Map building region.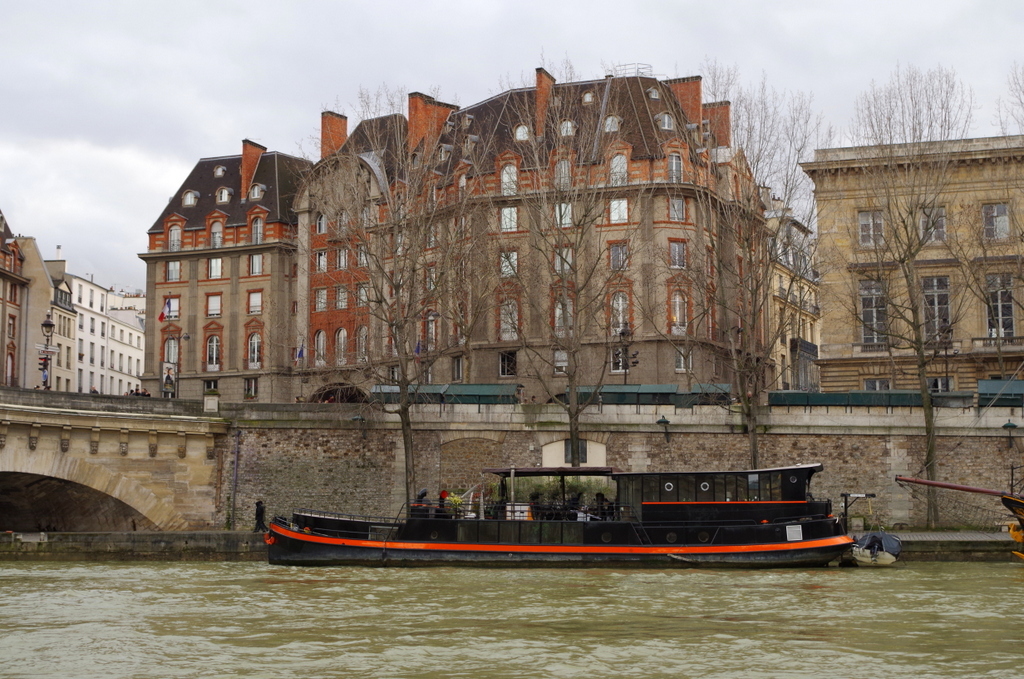
Mapped to bbox=[0, 213, 151, 413].
